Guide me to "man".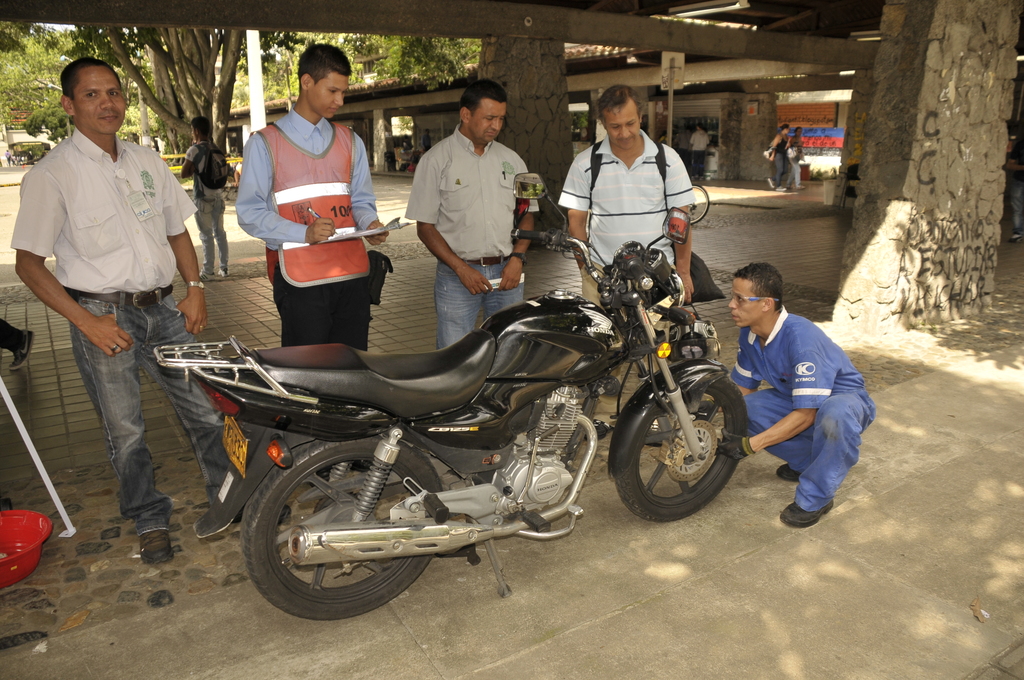
Guidance: x1=558, y1=83, x2=694, y2=444.
